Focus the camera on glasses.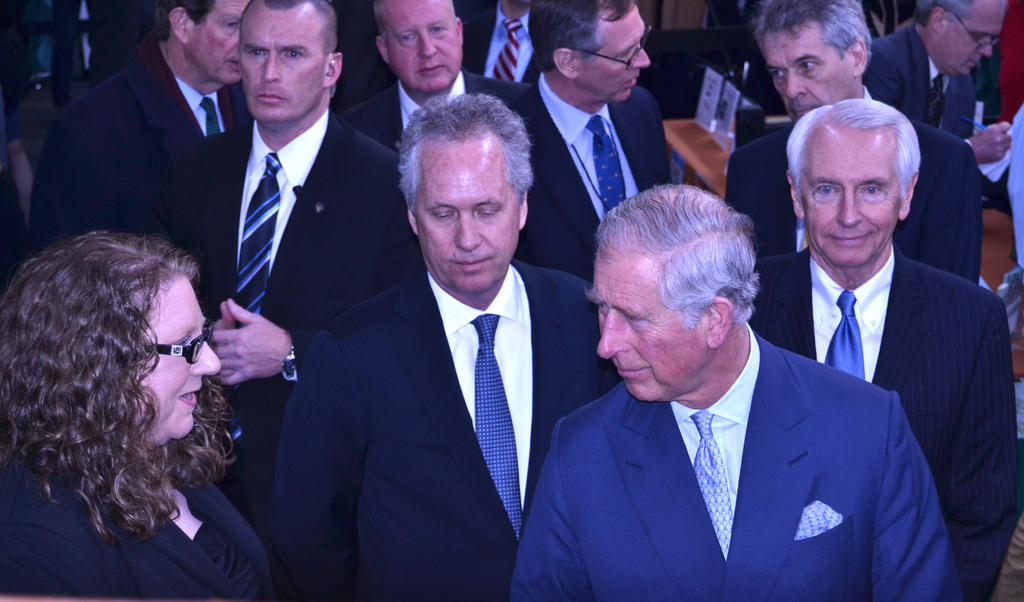
Focus region: 934:2:1005:54.
